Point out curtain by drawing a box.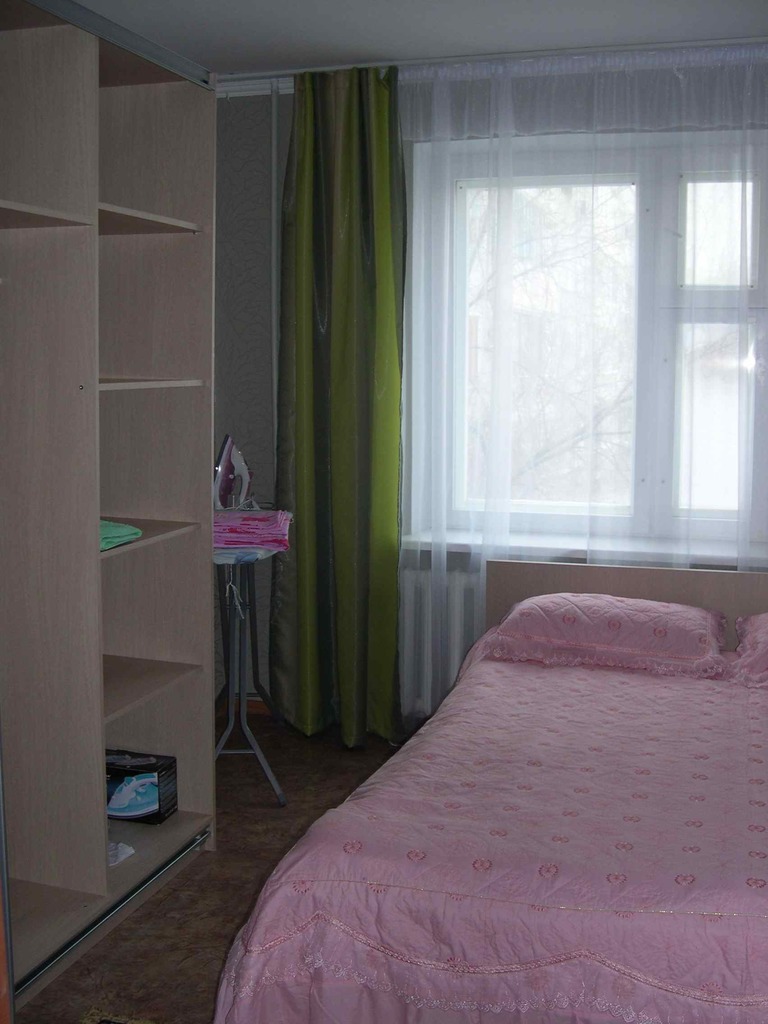
detection(280, 66, 398, 740).
